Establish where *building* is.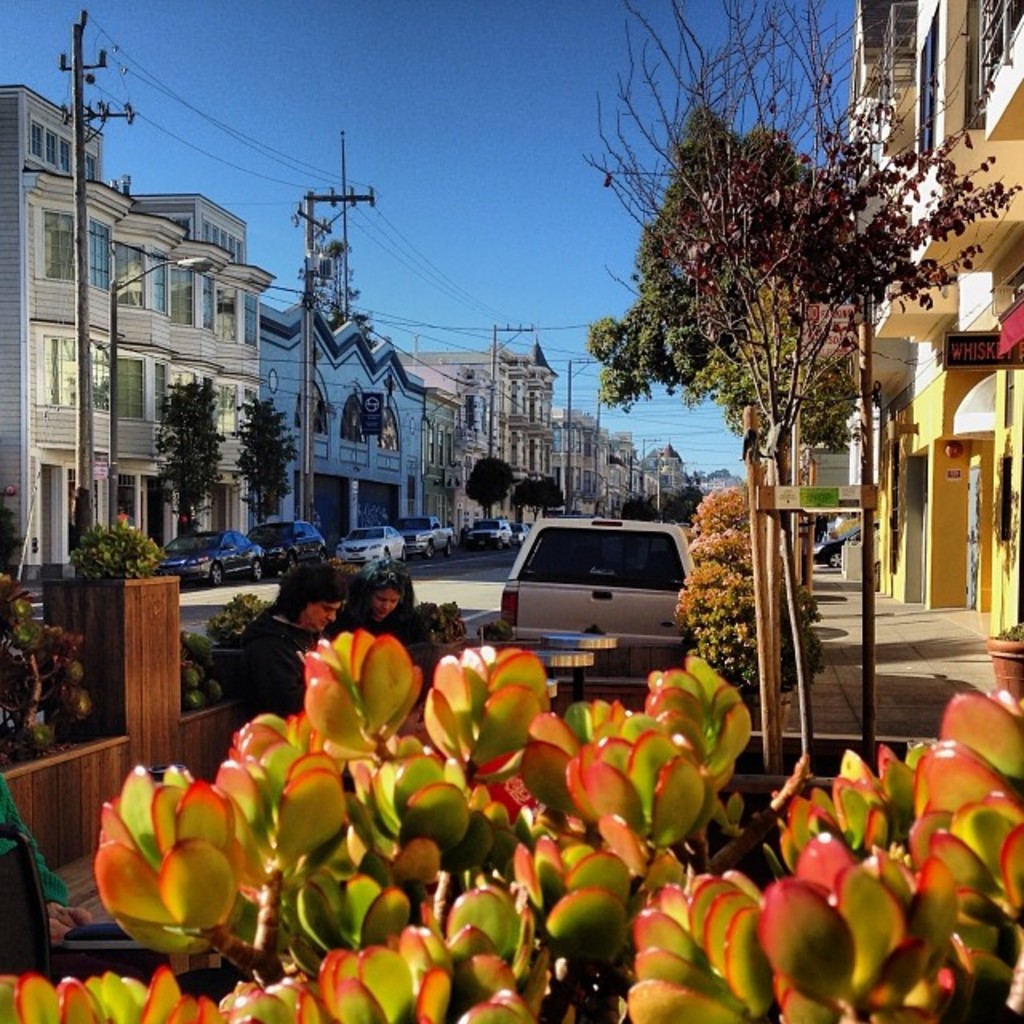
Established at 270:302:414:547.
